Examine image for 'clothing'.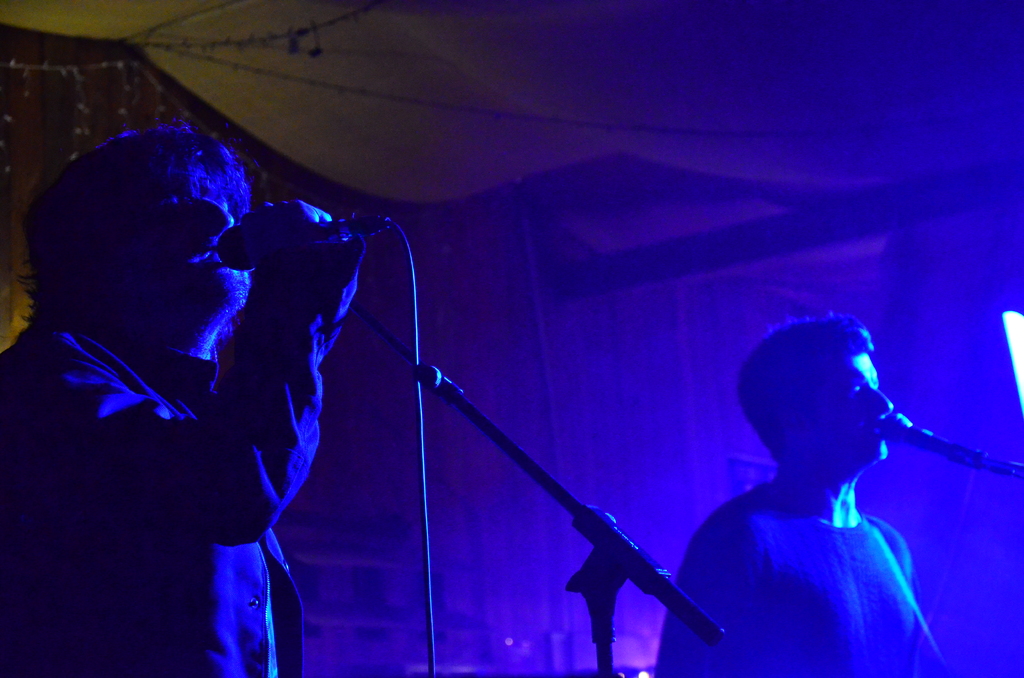
Examination result: [x1=0, y1=234, x2=369, y2=677].
